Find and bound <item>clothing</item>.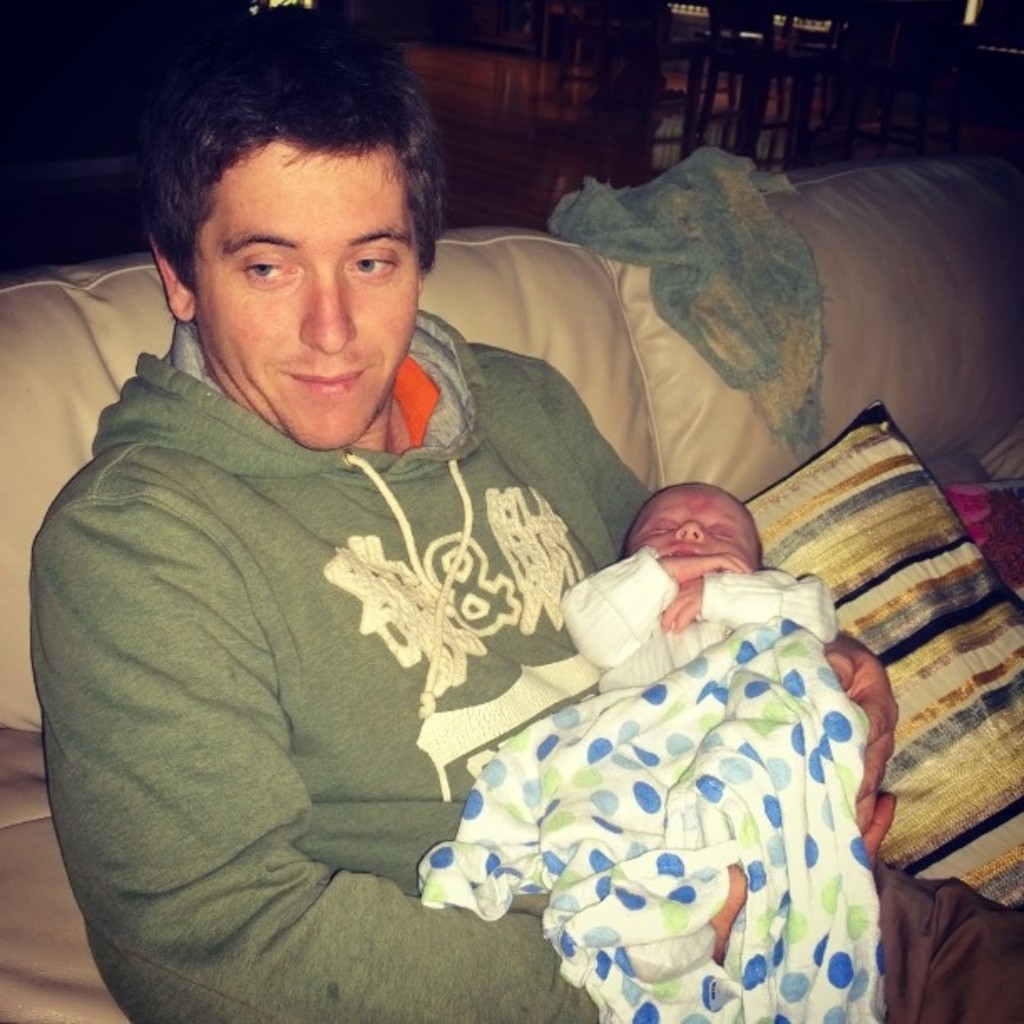
Bound: (37,243,674,1007).
